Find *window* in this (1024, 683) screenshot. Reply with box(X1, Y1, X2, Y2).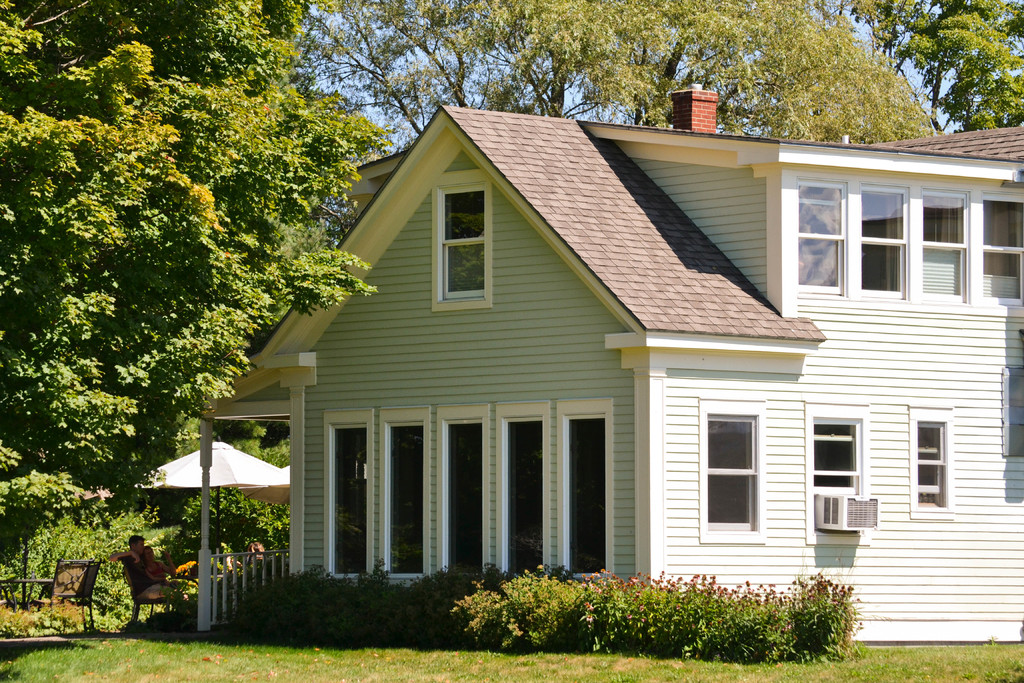
box(425, 179, 493, 304).
